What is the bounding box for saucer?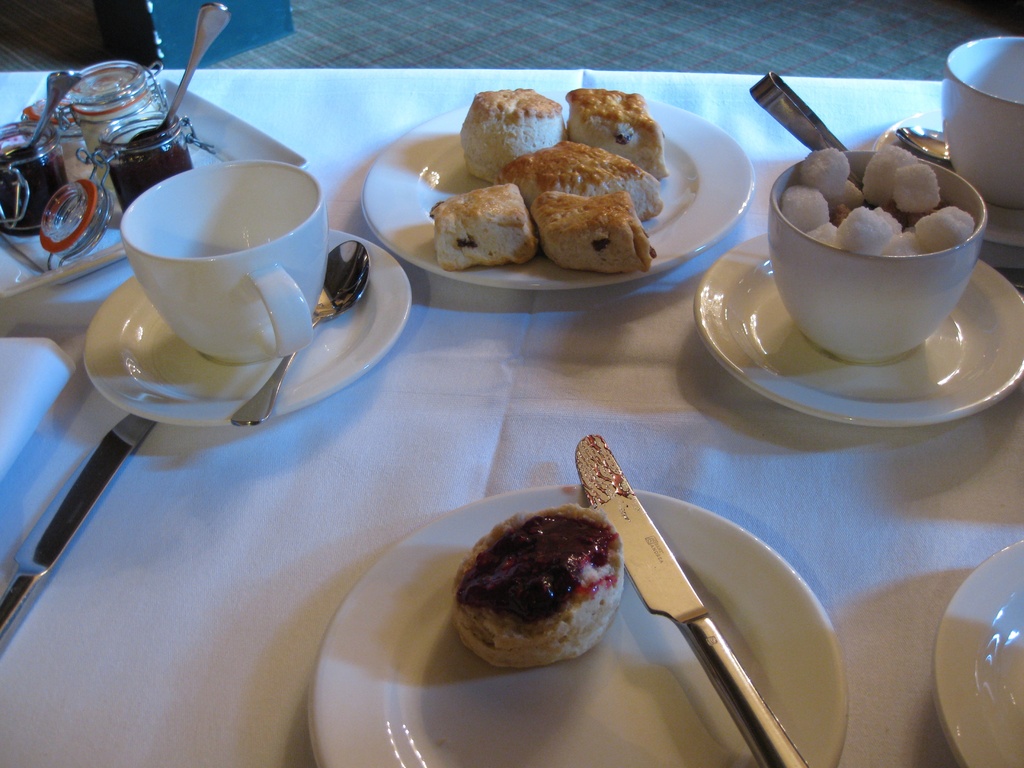
bbox=(82, 225, 415, 429).
